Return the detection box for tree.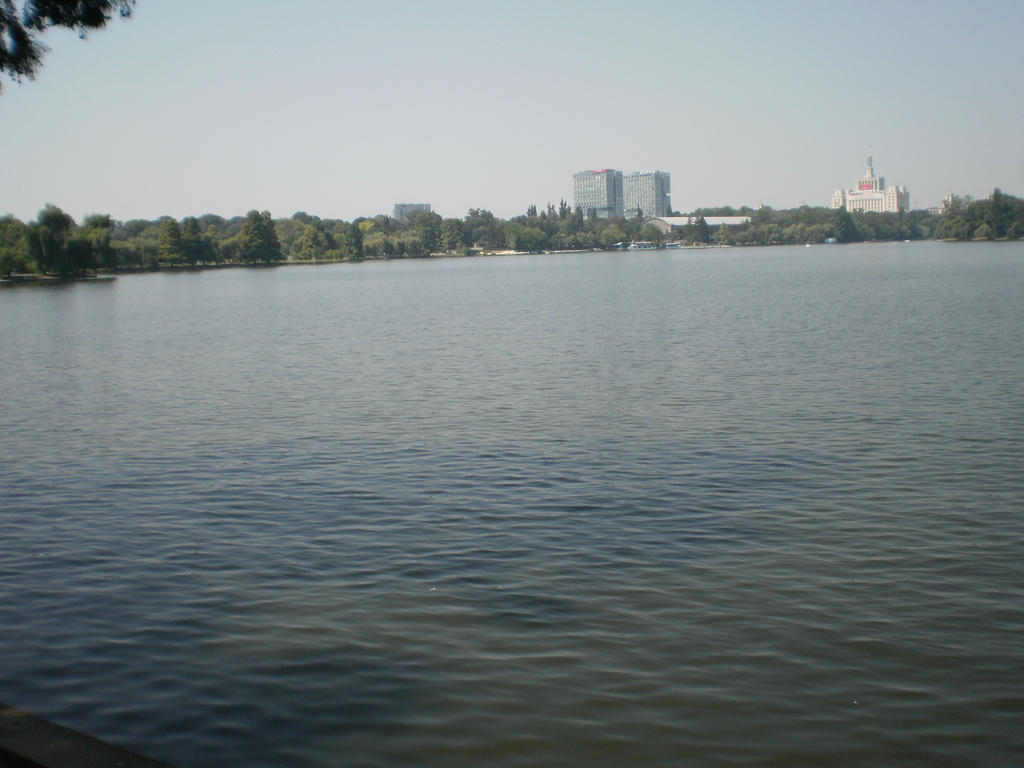
BBox(599, 221, 632, 246).
